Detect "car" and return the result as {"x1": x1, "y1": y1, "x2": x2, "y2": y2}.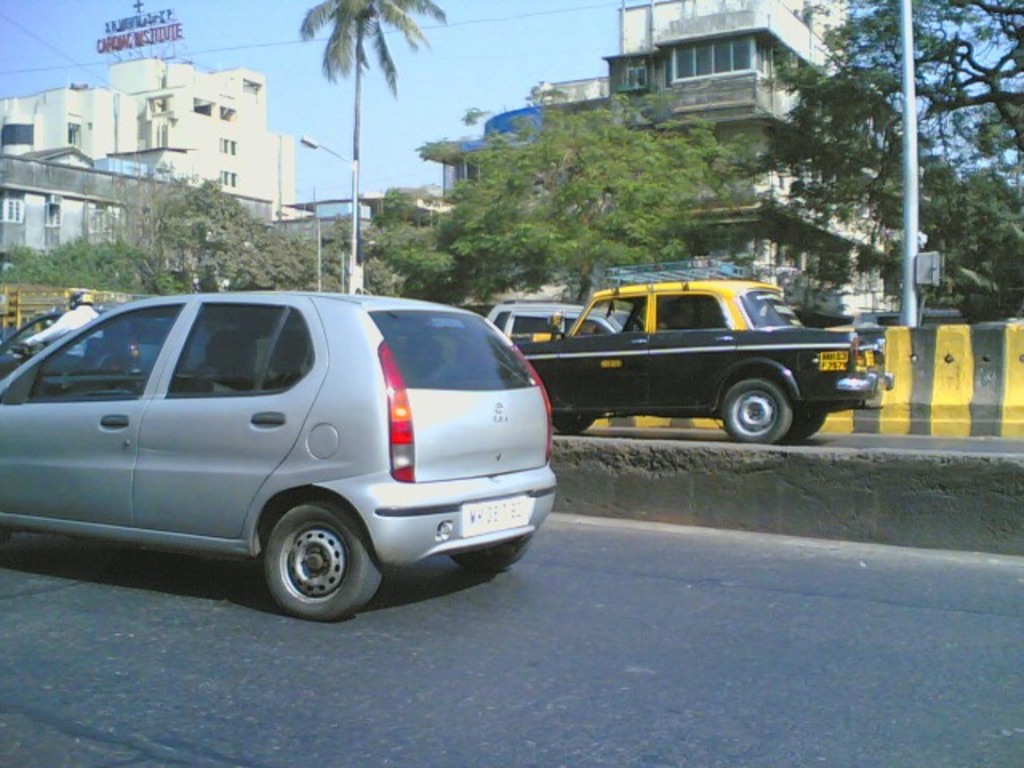
{"x1": 512, "y1": 258, "x2": 893, "y2": 440}.
